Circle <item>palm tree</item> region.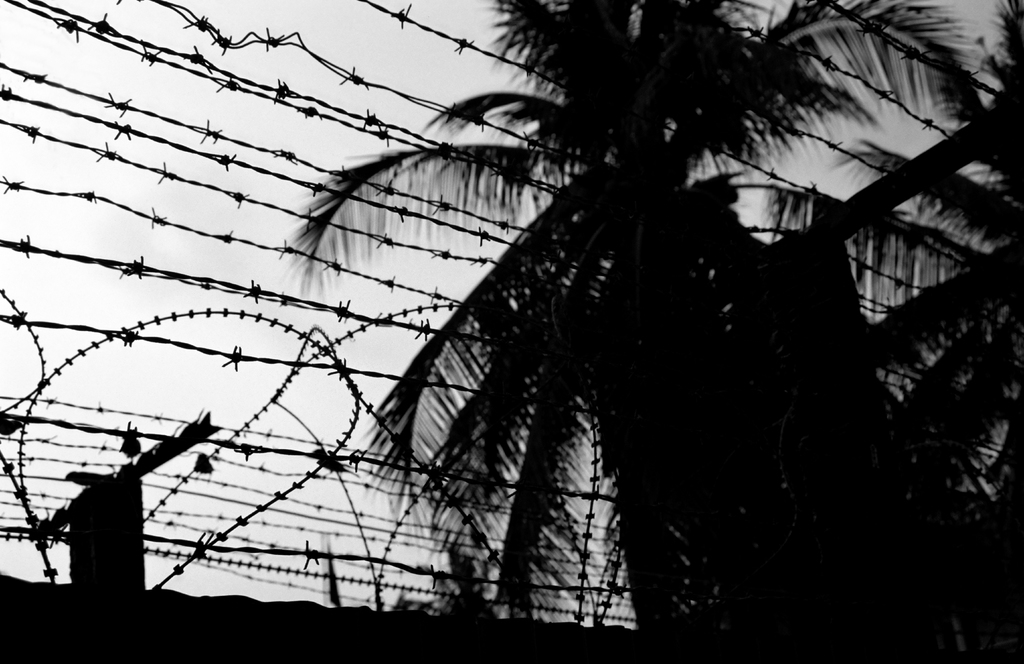
Region: bbox(290, 0, 1023, 663).
